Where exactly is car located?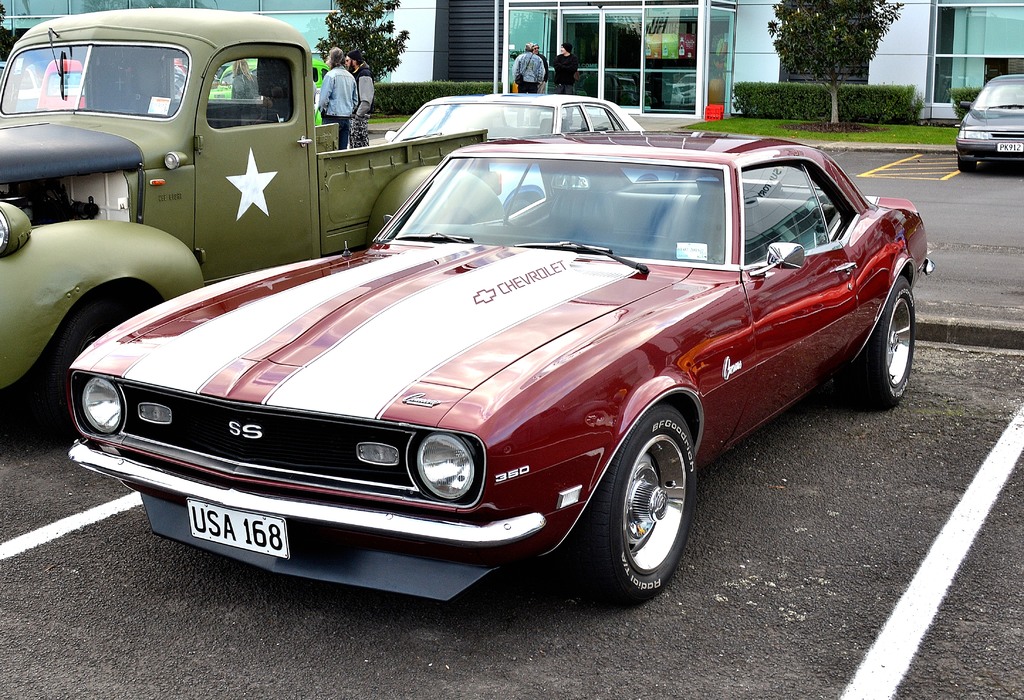
Its bounding box is box=[209, 54, 335, 121].
